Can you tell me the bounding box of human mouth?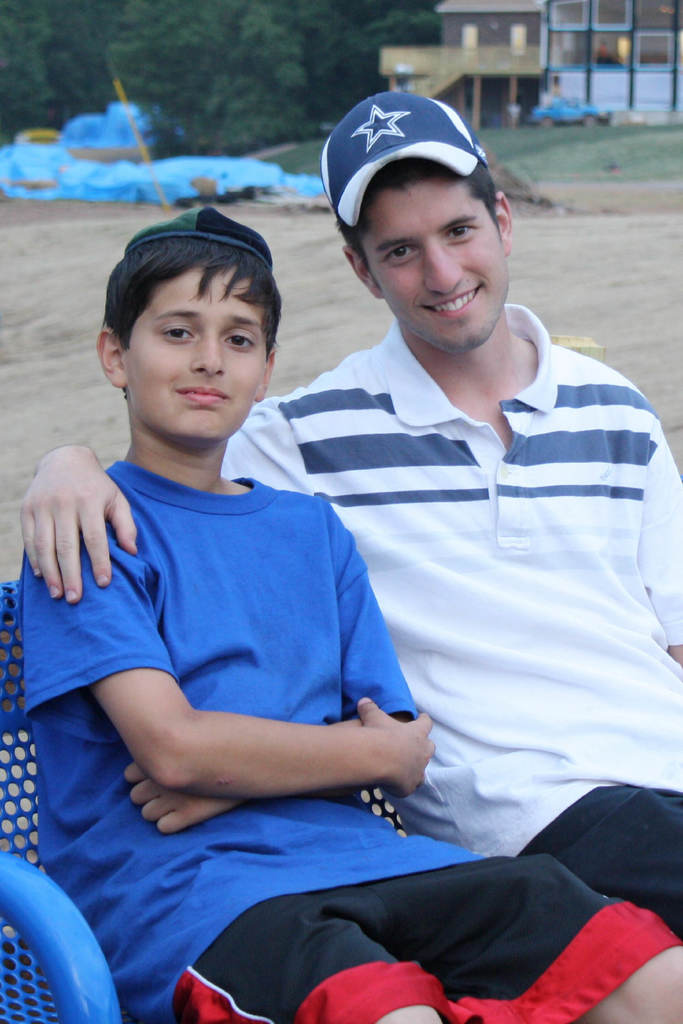
locate(420, 282, 484, 326).
